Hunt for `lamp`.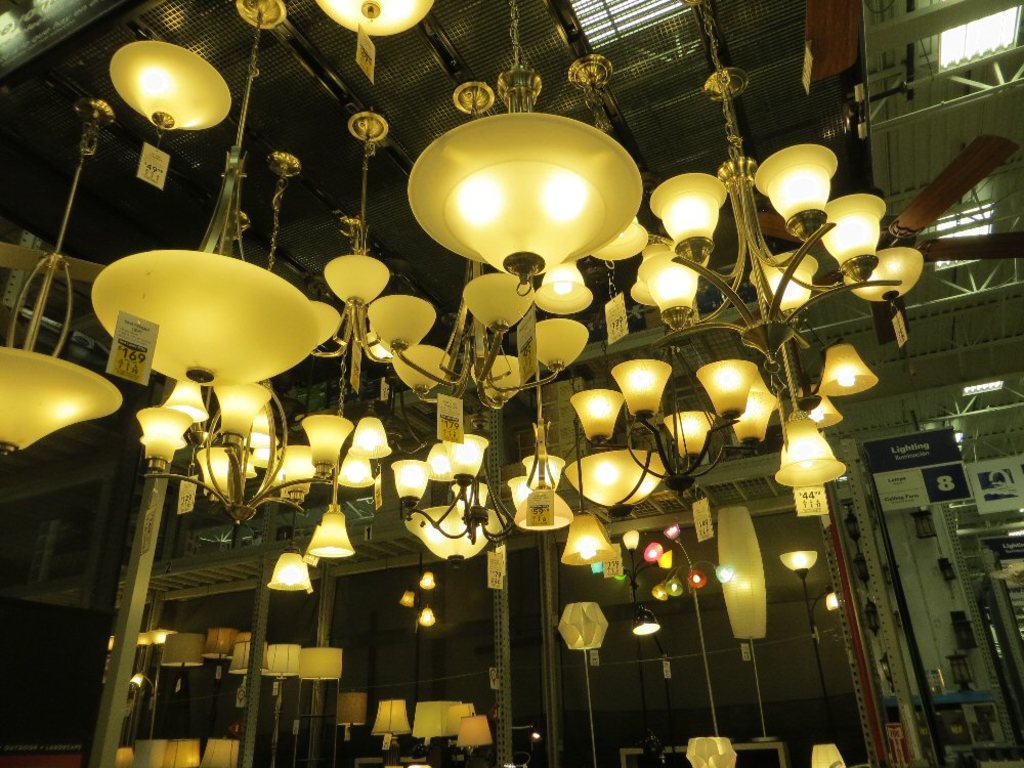
Hunted down at {"x1": 640, "y1": 166, "x2": 724, "y2": 257}.
